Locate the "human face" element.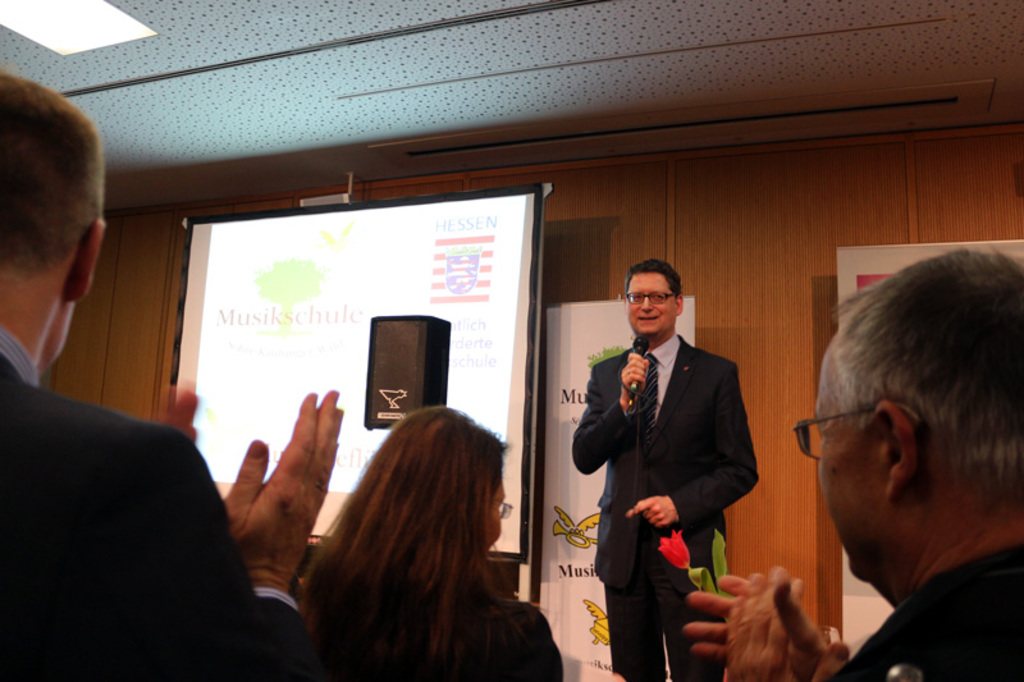
Element bbox: l=485, t=484, r=502, b=554.
